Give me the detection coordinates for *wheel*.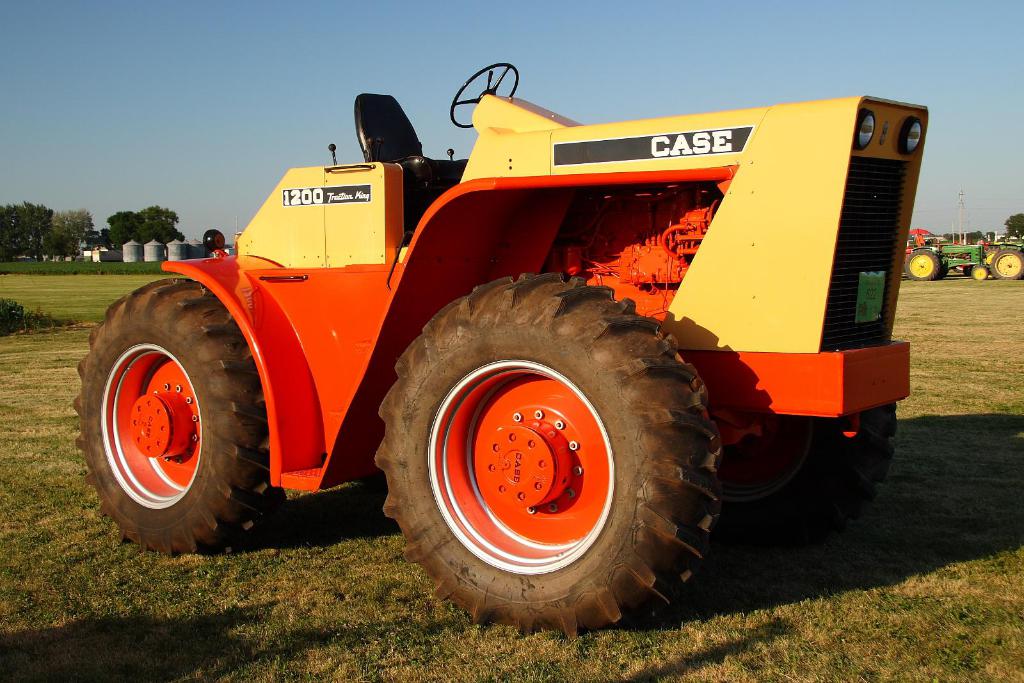
[902, 246, 941, 280].
